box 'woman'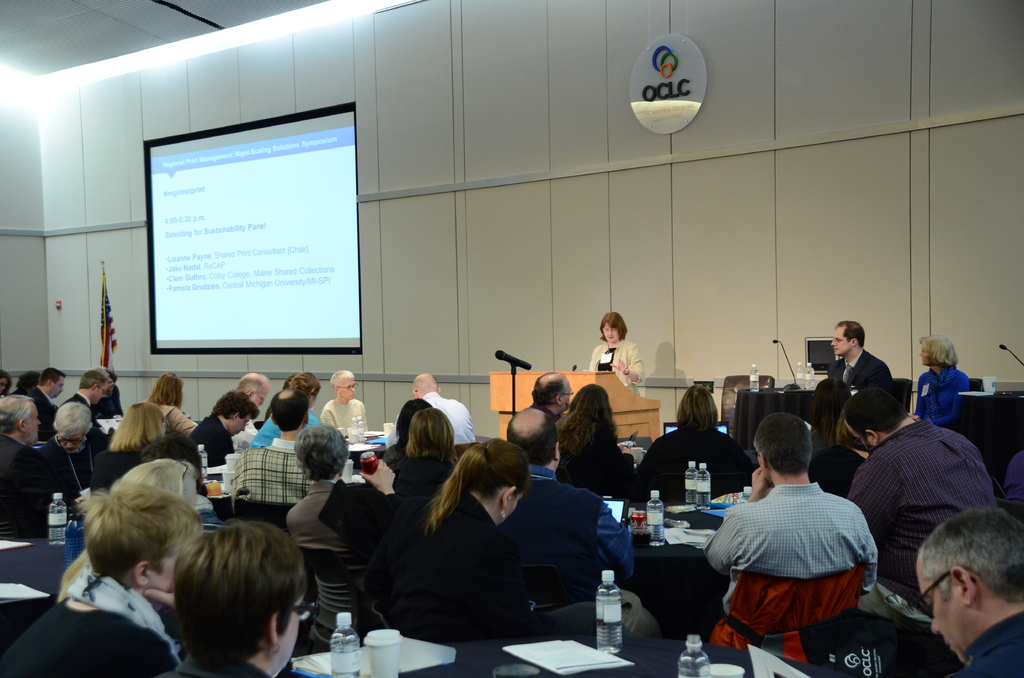
637:380:750:496
